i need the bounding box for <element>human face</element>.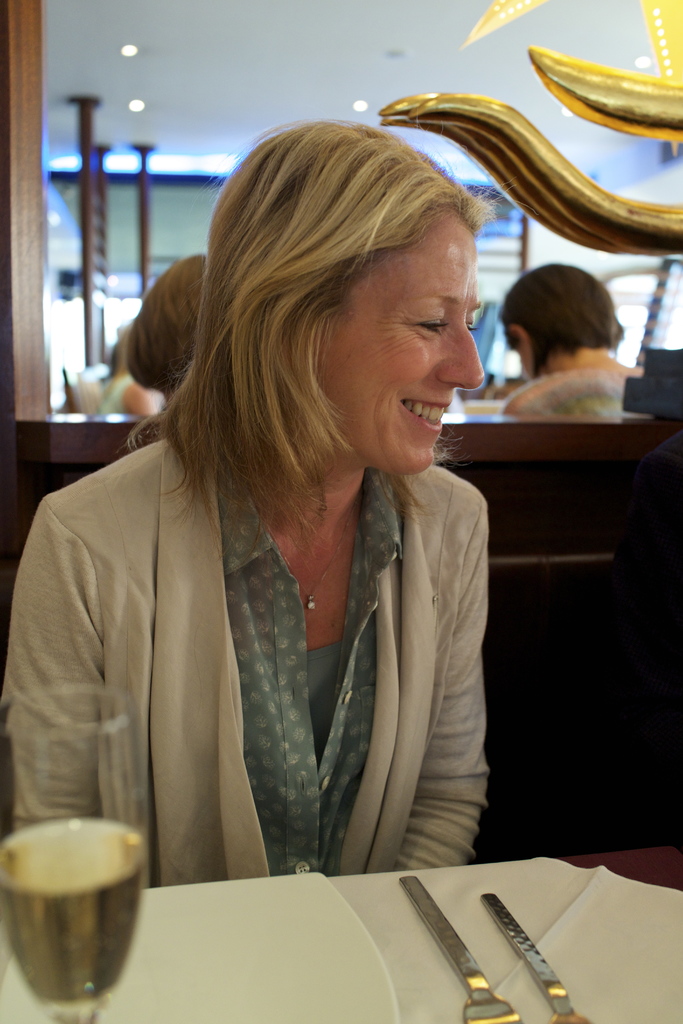
Here it is: 317, 212, 490, 476.
